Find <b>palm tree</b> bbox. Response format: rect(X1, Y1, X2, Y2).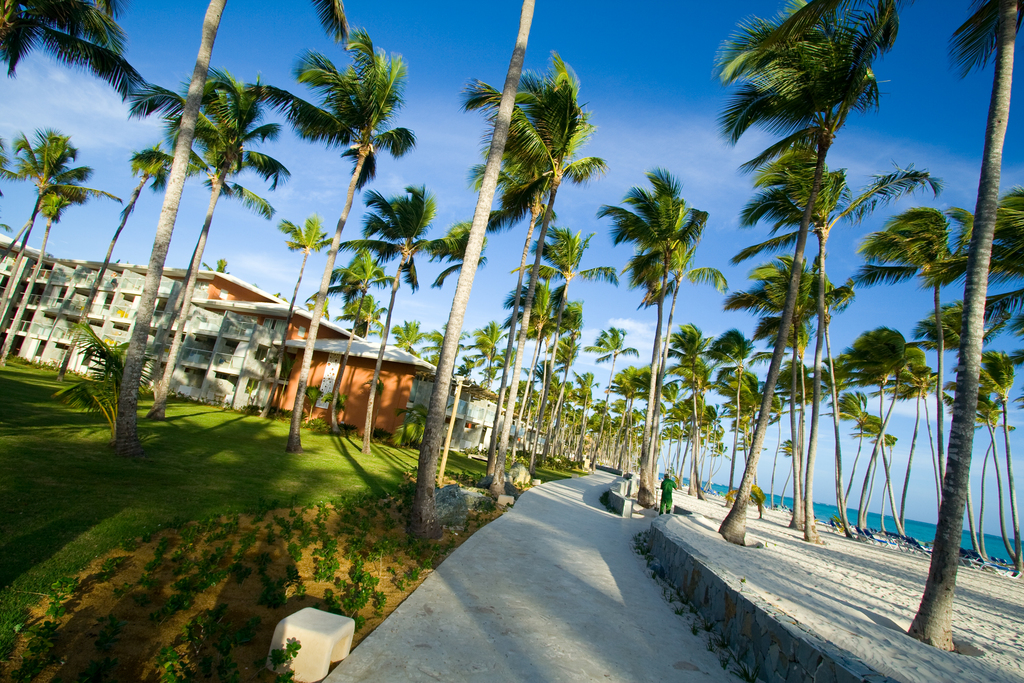
rect(742, 261, 815, 503).
